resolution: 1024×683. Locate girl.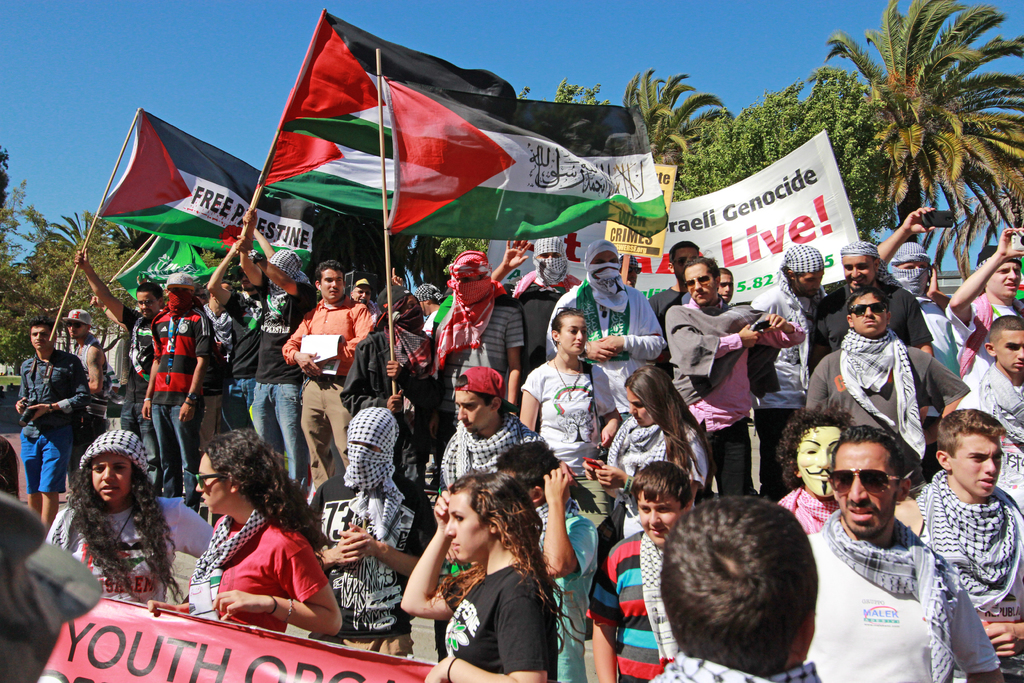
Rect(186, 424, 349, 632).
